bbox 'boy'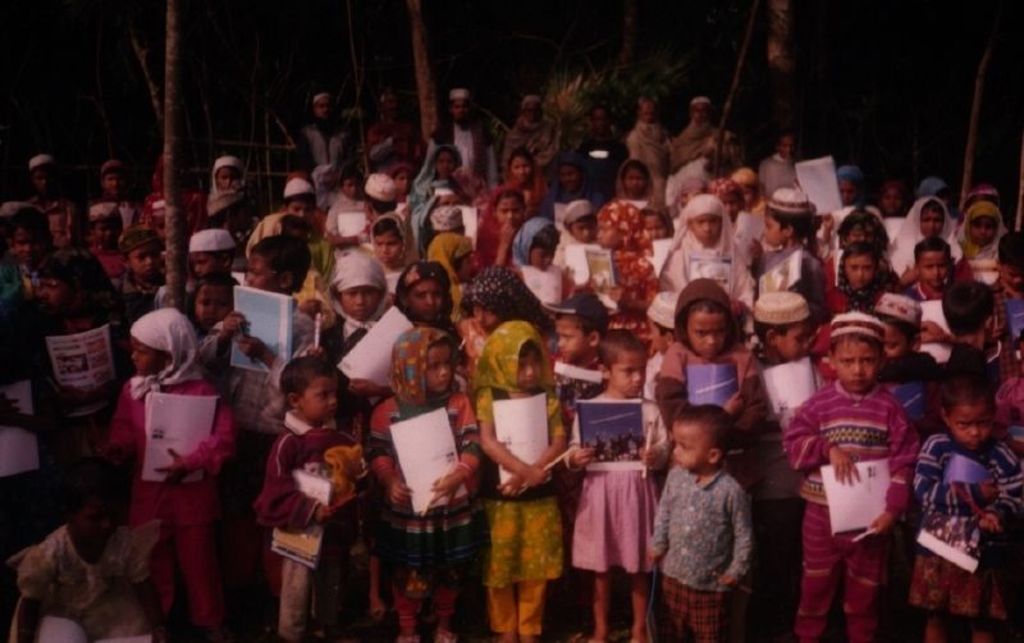
(left=191, top=236, right=314, bottom=601)
